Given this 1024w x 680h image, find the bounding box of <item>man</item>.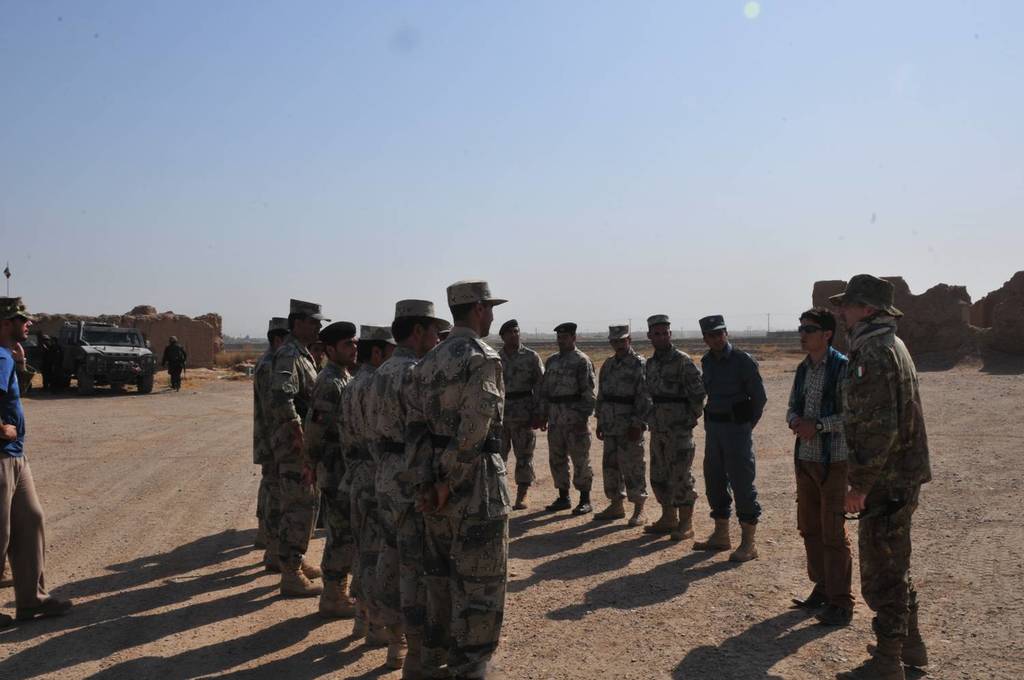
(left=825, top=271, right=936, bottom=679).
